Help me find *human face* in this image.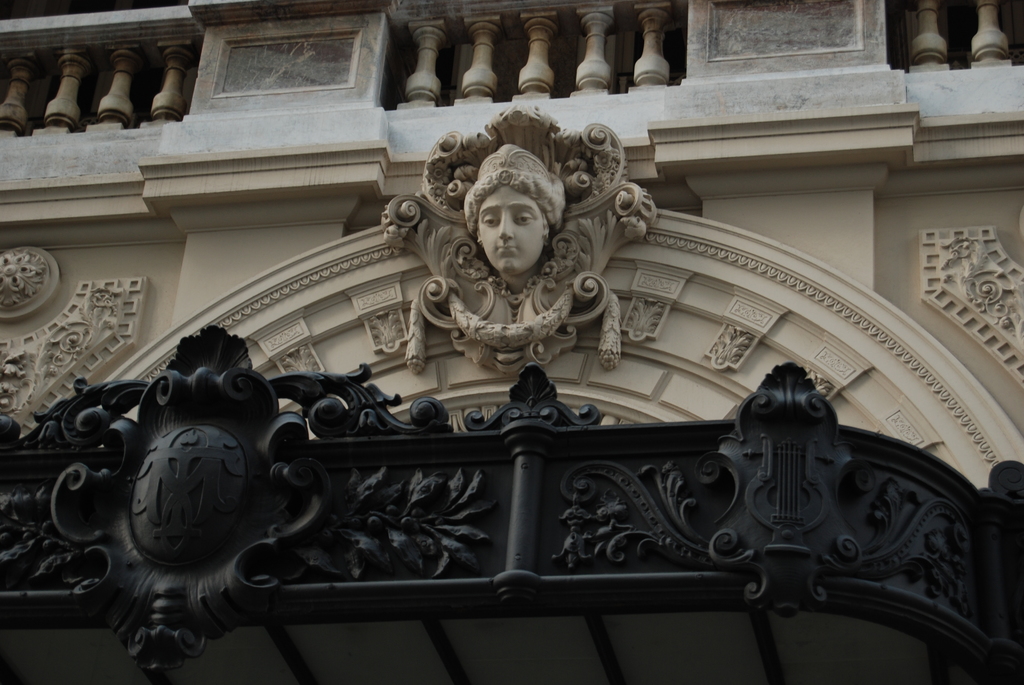
Found it: <region>474, 178, 540, 274</region>.
